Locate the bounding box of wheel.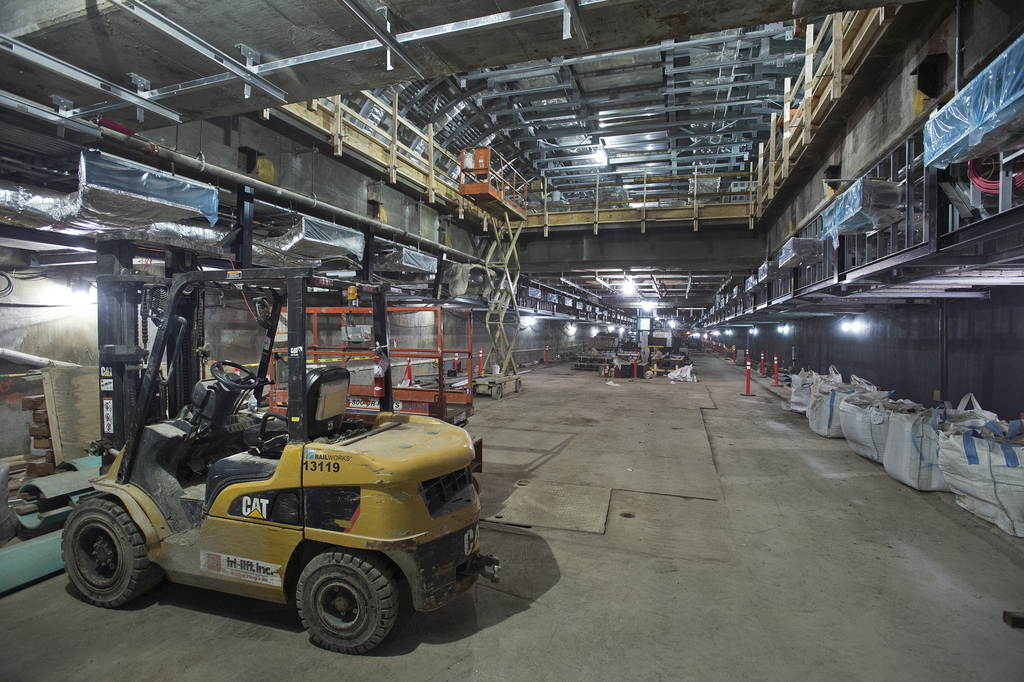
Bounding box: {"x1": 291, "y1": 551, "x2": 409, "y2": 654}.
